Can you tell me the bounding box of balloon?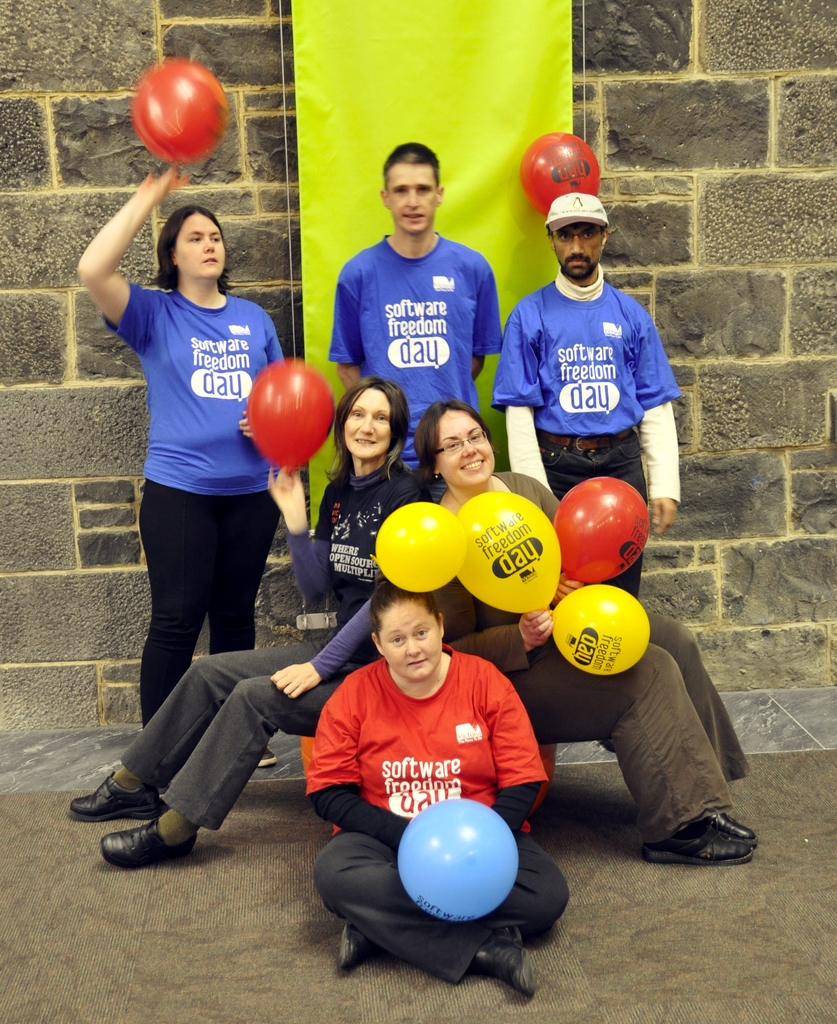
left=398, top=801, right=517, bottom=920.
